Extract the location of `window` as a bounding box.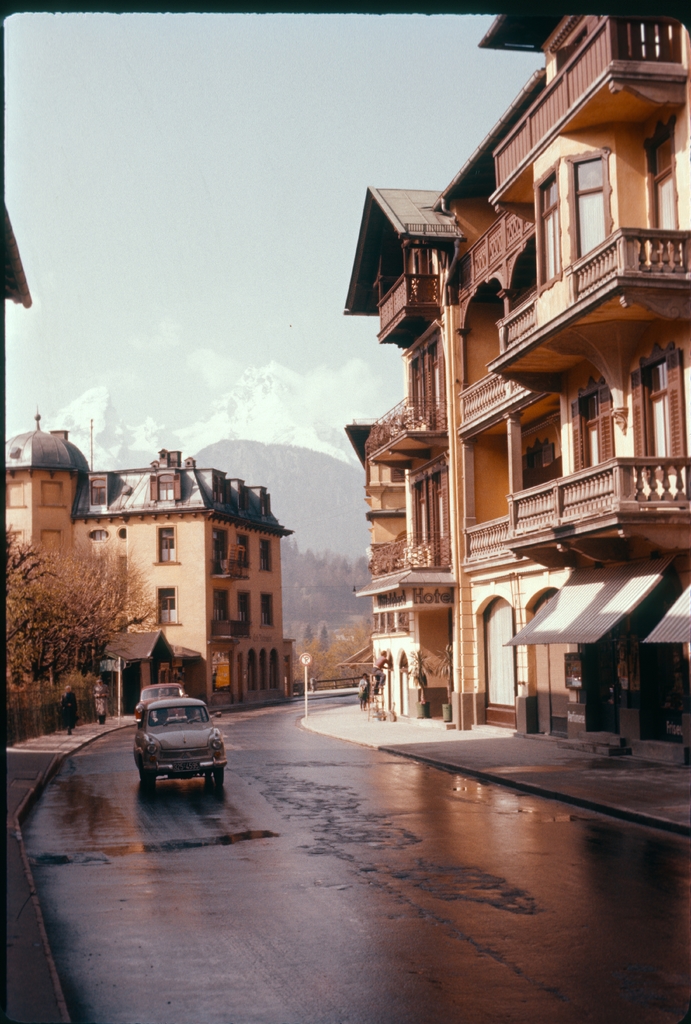
pyautogui.locateOnScreen(210, 527, 227, 574).
